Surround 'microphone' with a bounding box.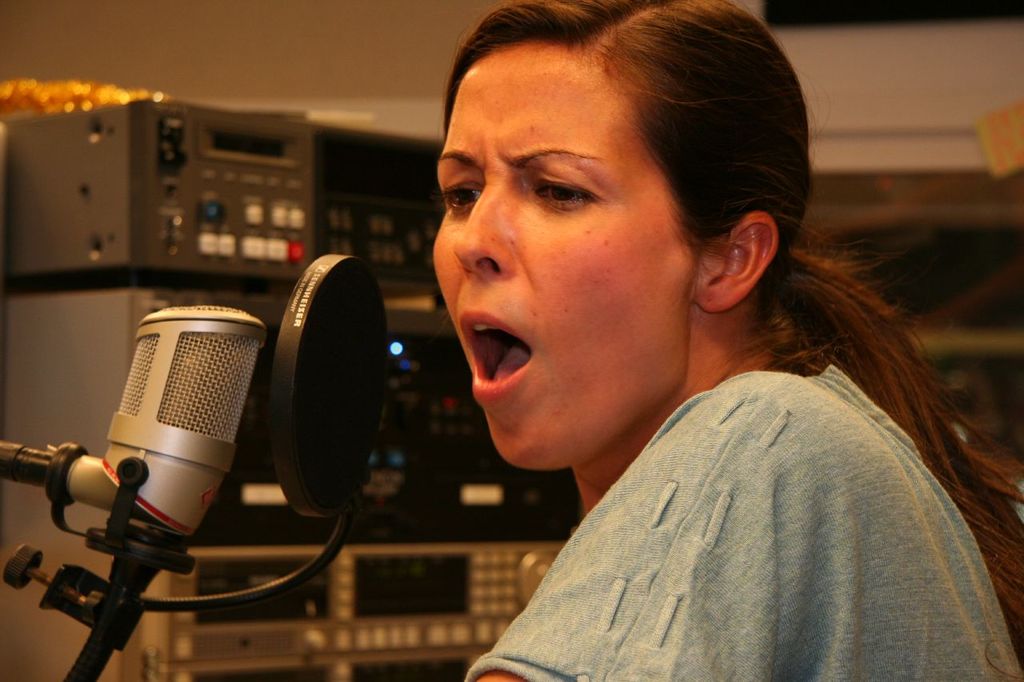
left=102, top=297, right=247, bottom=532.
